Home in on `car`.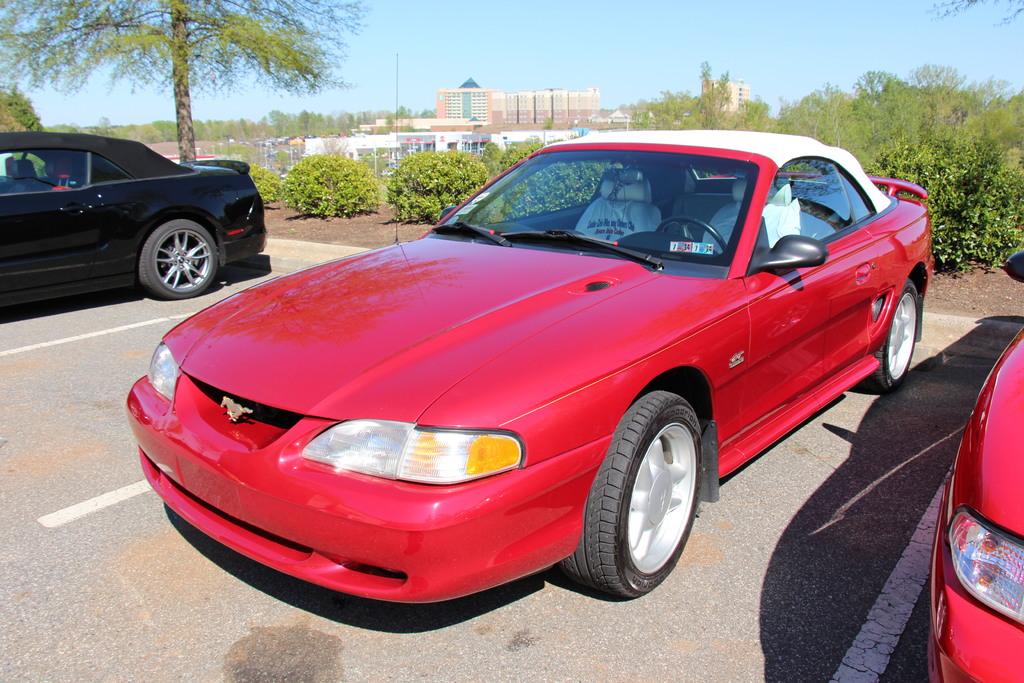
Homed in at [2,125,272,317].
